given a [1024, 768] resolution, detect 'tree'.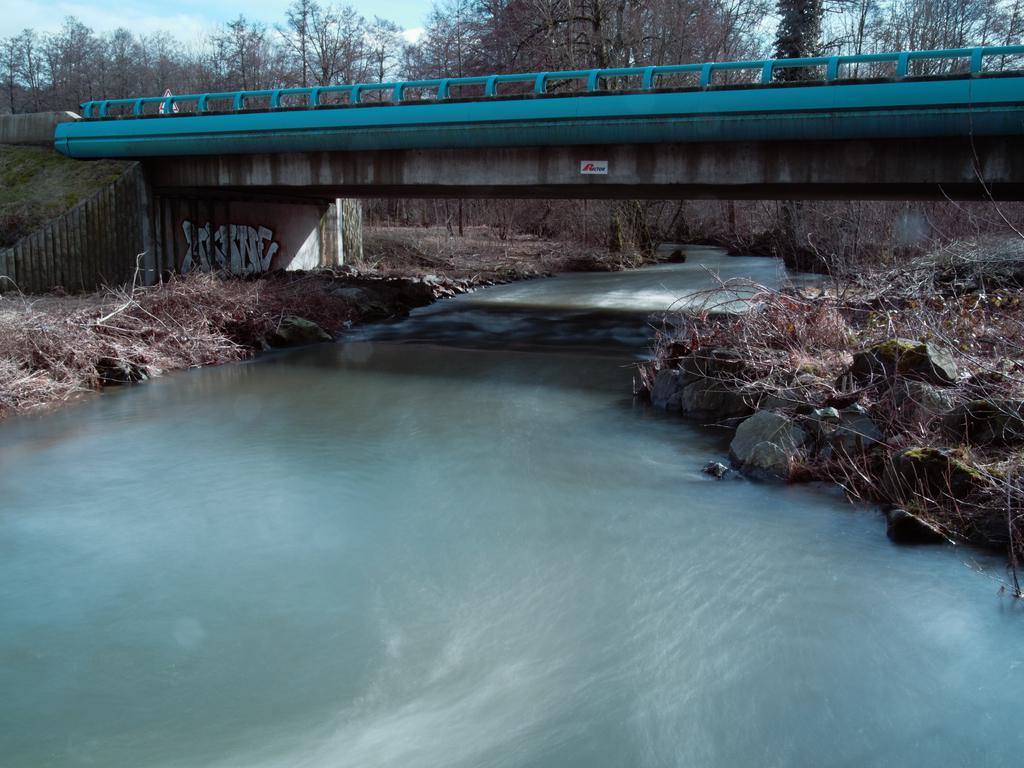
rect(51, 10, 155, 116).
